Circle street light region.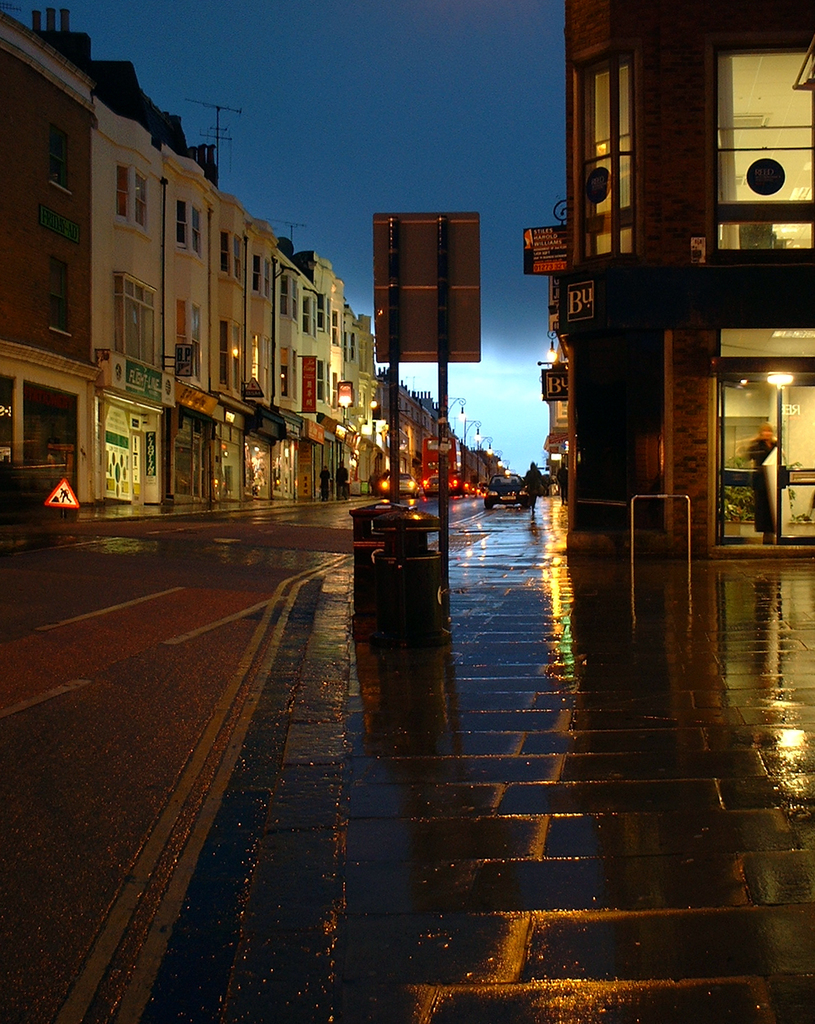
Region: <box>440,390,469,428</box>.
